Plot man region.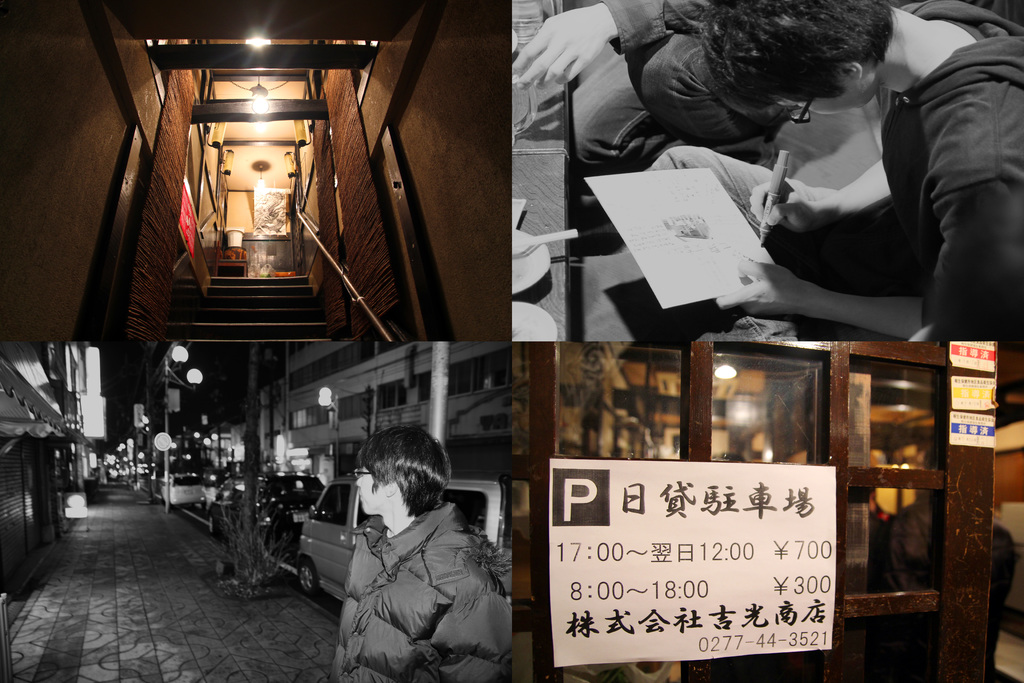
Plotted at left=646, top=0, right=1023, bottom=343.
